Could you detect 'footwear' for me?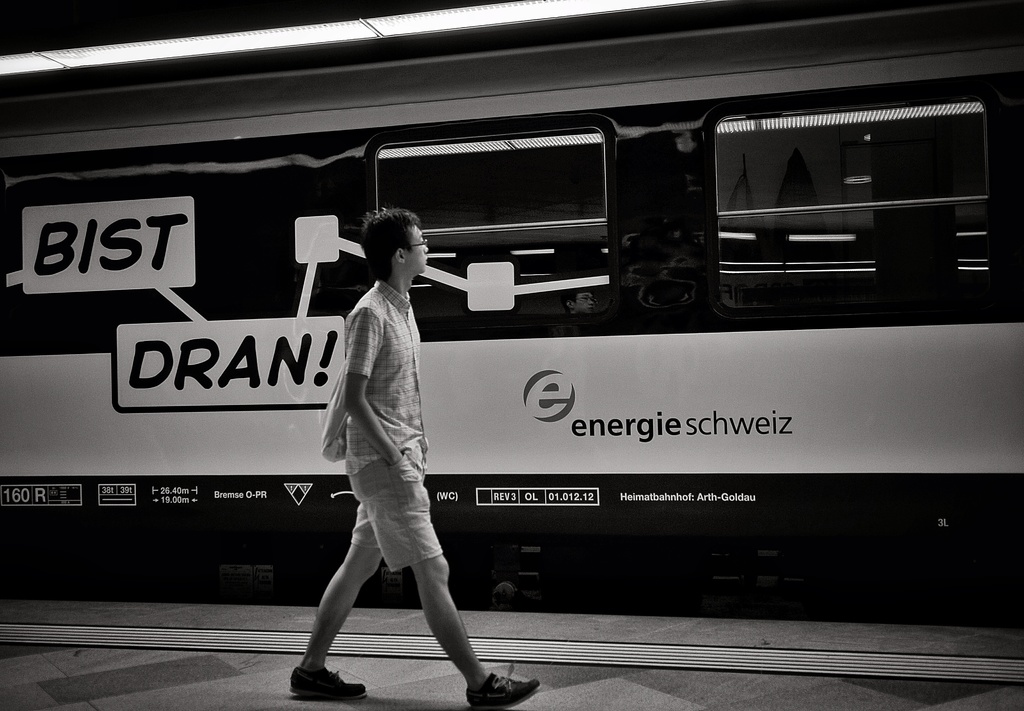
Detection result: BBox(289, 666, 367, 704).
